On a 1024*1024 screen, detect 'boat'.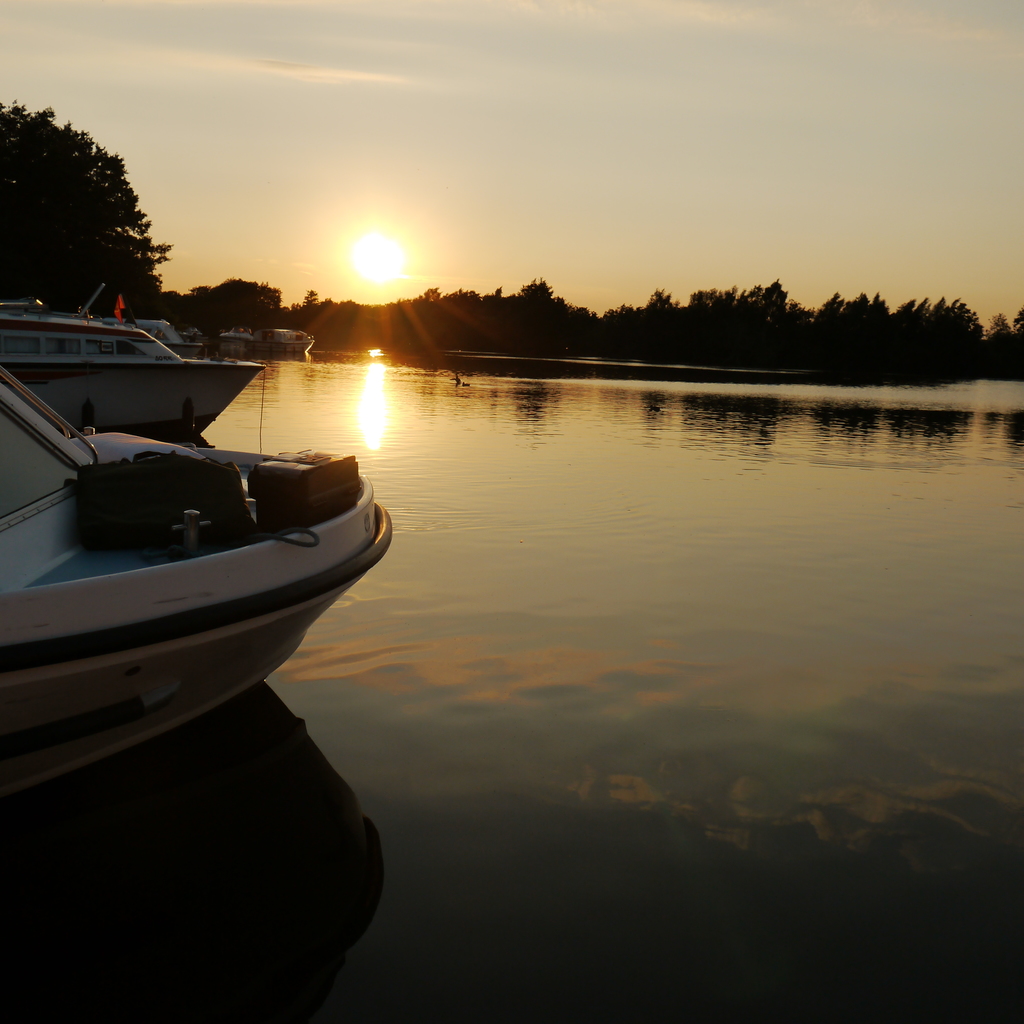
(0, 274, 399, 753).
